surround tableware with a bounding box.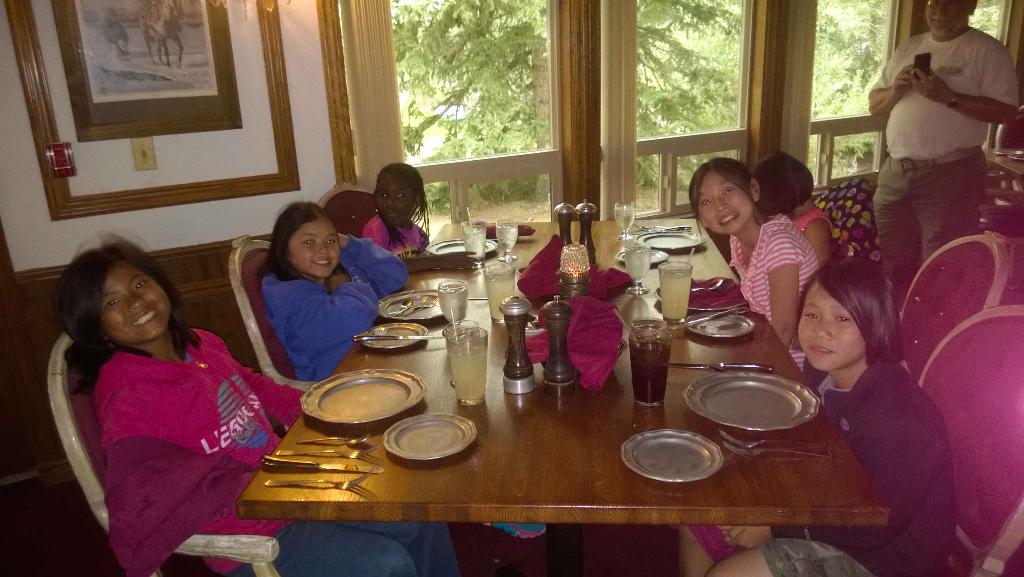
x1=294, y1=430, x2=372, y2=447.
